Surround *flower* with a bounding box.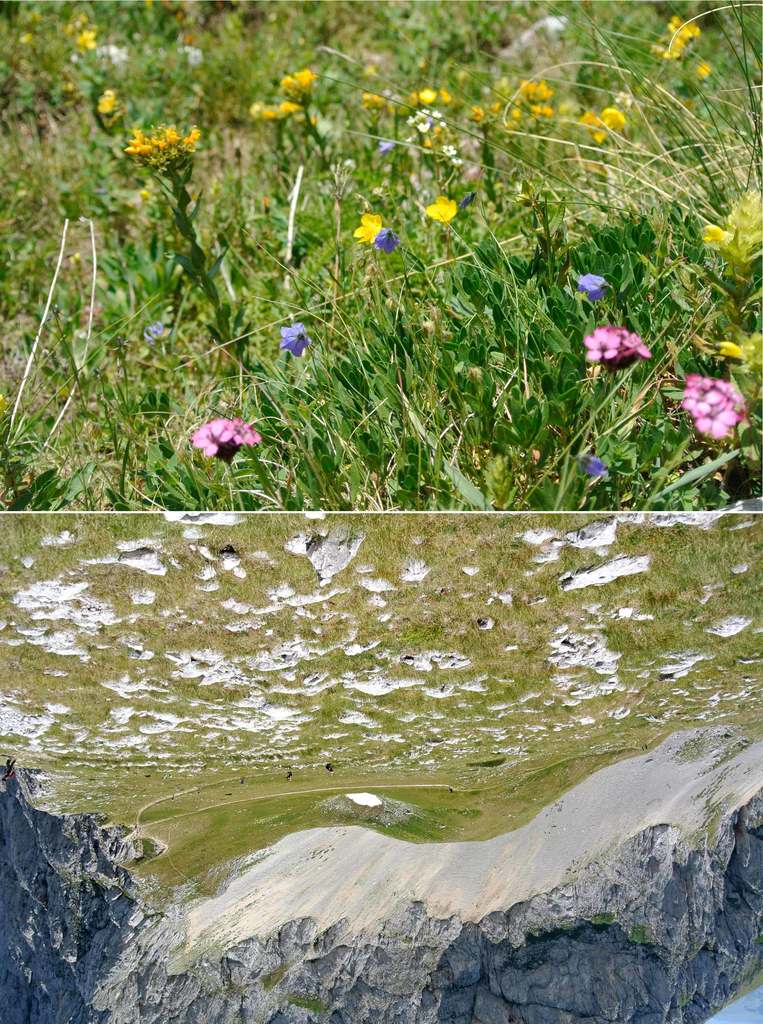
77,299,110,330.
